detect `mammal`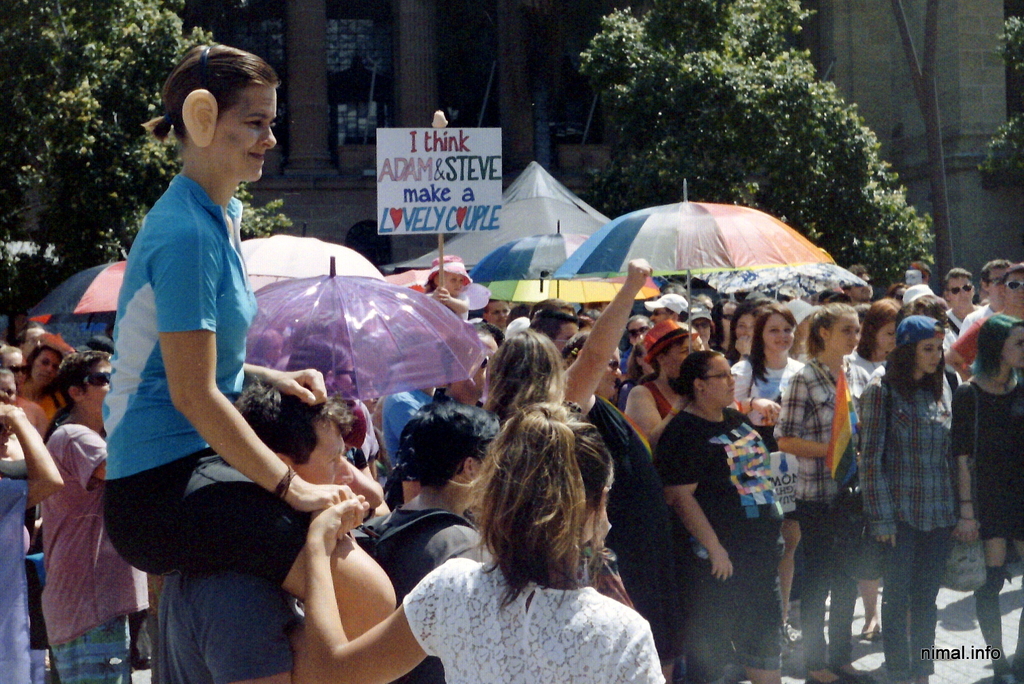
box=[863, 291, 968, 642]
